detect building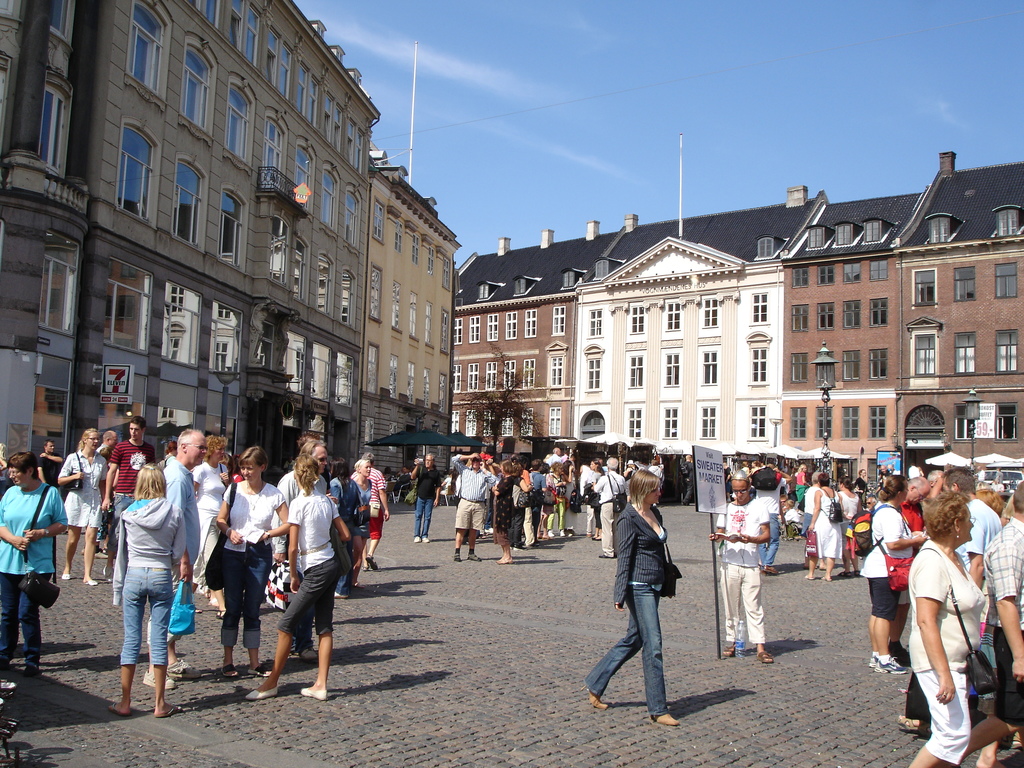
[left=0, top=0, right=100, bottom=465]
